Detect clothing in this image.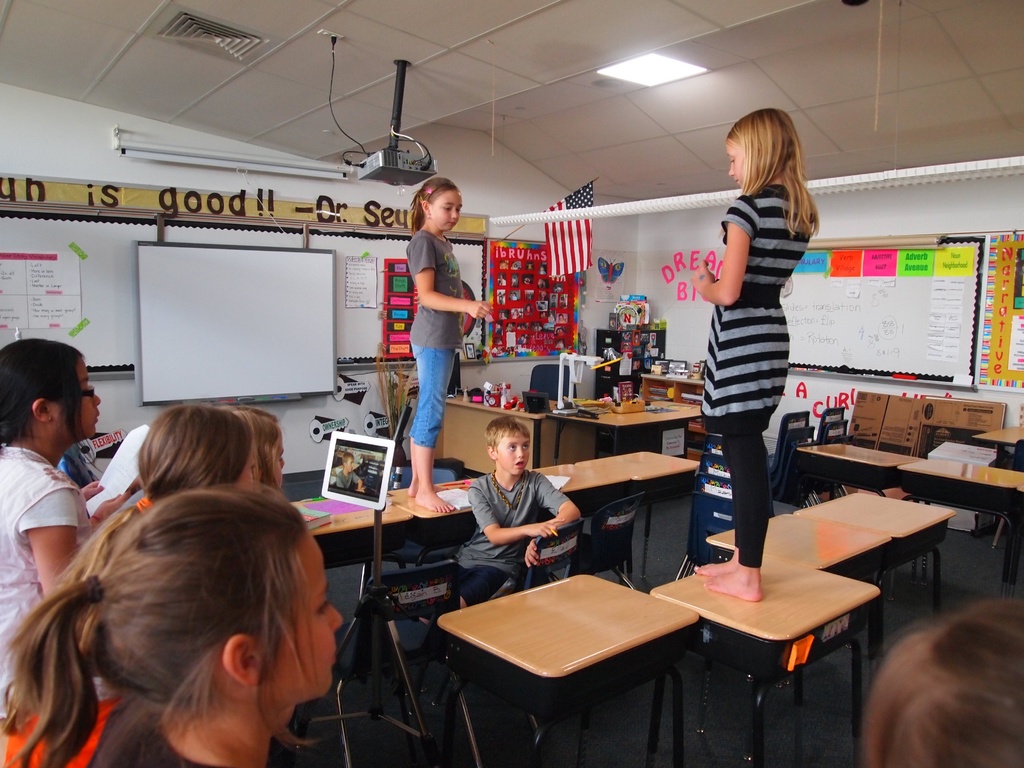
Detection: Rect(405, 221, 470, 355).
